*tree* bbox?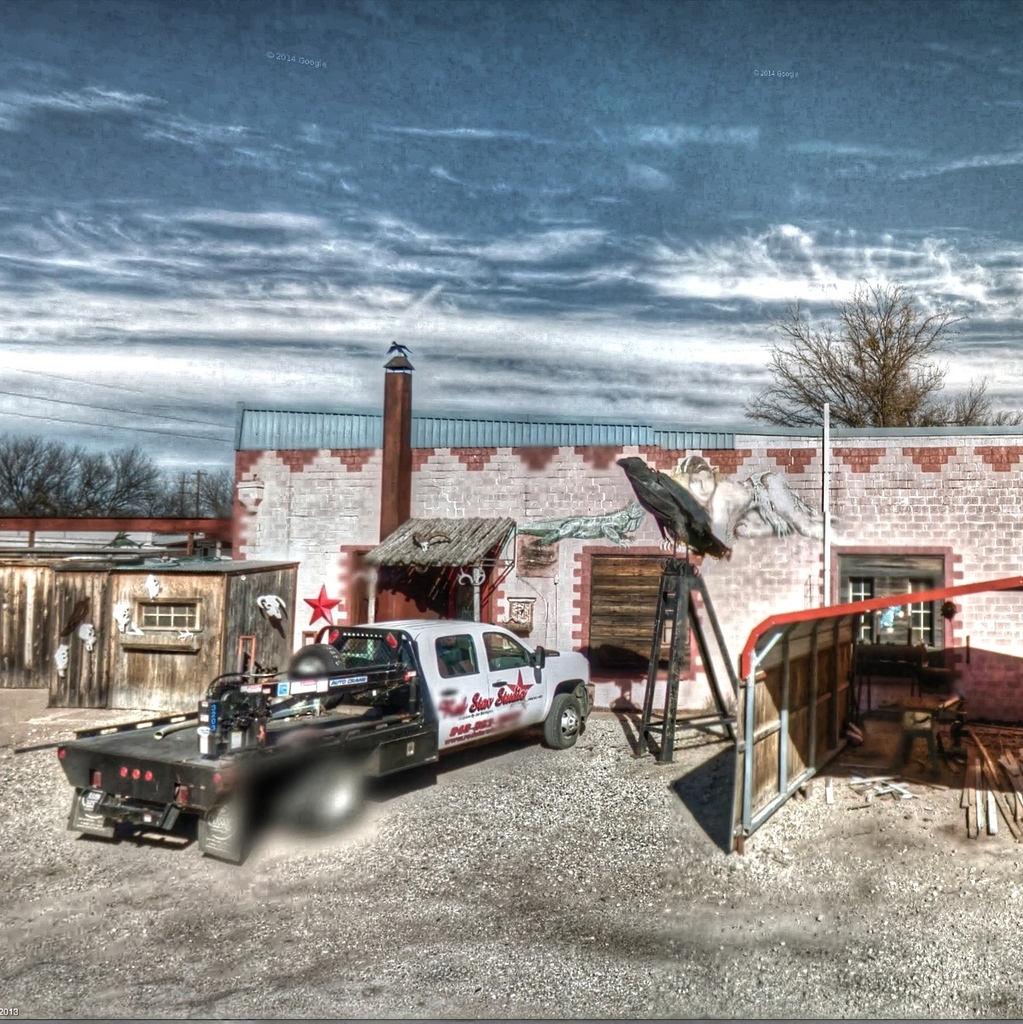
[169,462,246,533]
